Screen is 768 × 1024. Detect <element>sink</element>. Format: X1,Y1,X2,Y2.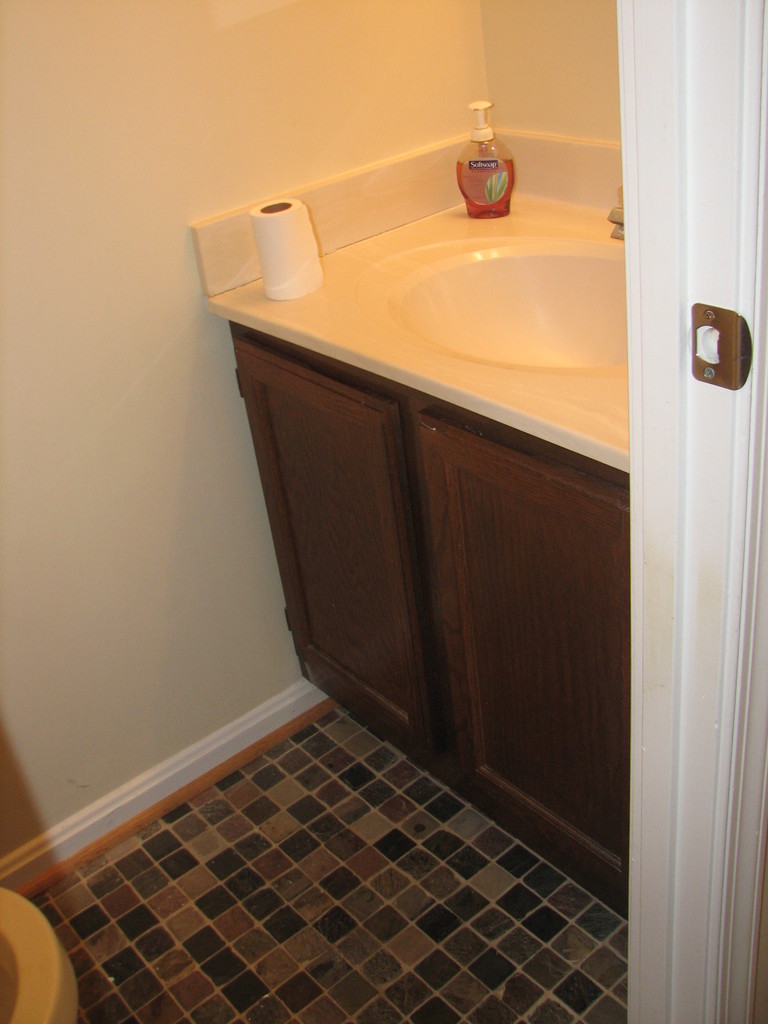
234,110,645,611.
